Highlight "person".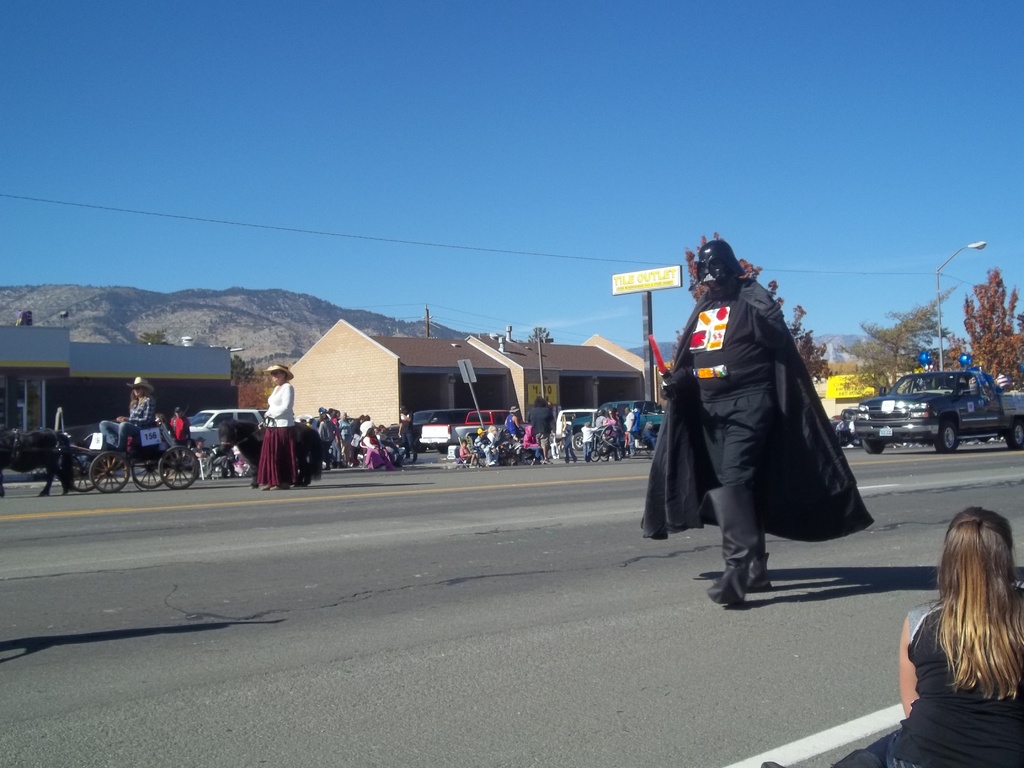
Highlighted region: (x1=248, y1=362, x2=312, y2=490).
